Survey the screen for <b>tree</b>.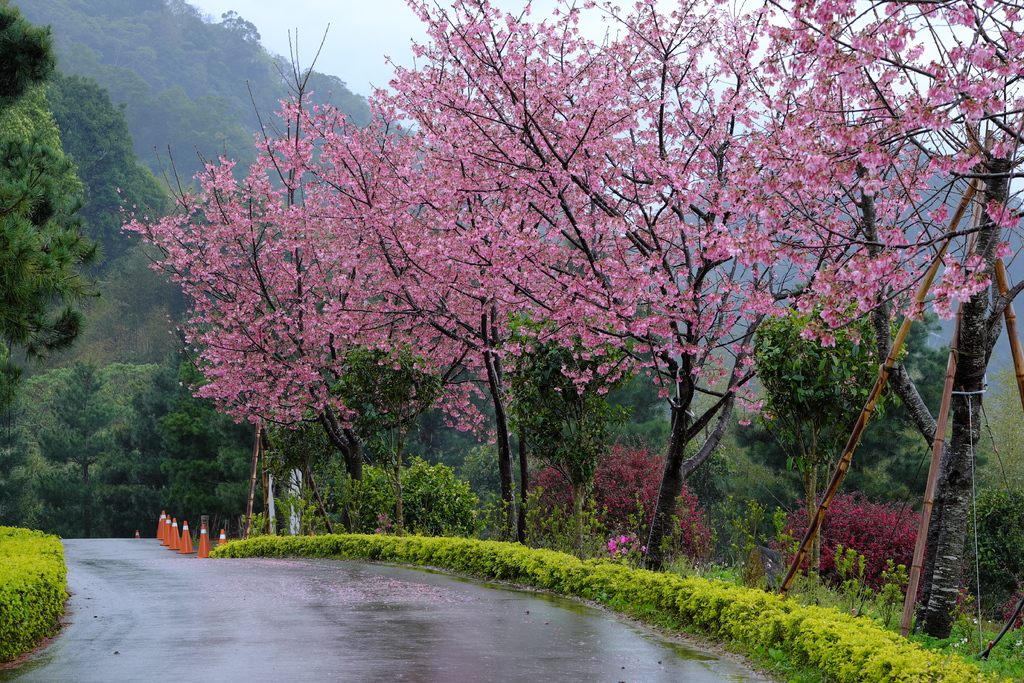
Survey found: locate(0, 0, 108, 527).
